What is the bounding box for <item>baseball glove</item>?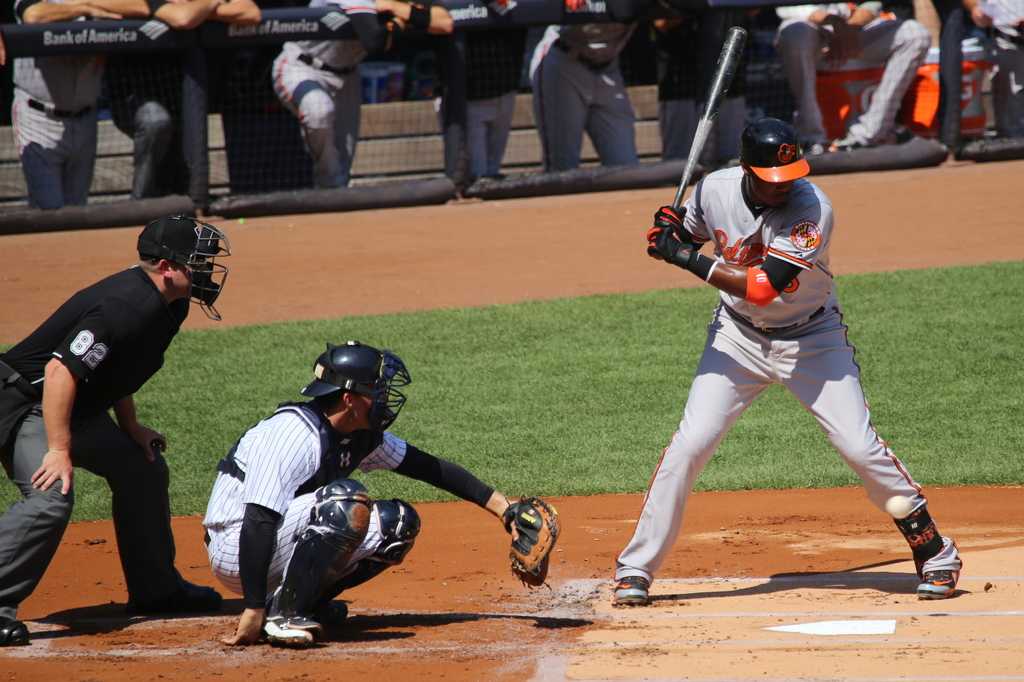
[left=501, top=492, right=561, bottom=592].
